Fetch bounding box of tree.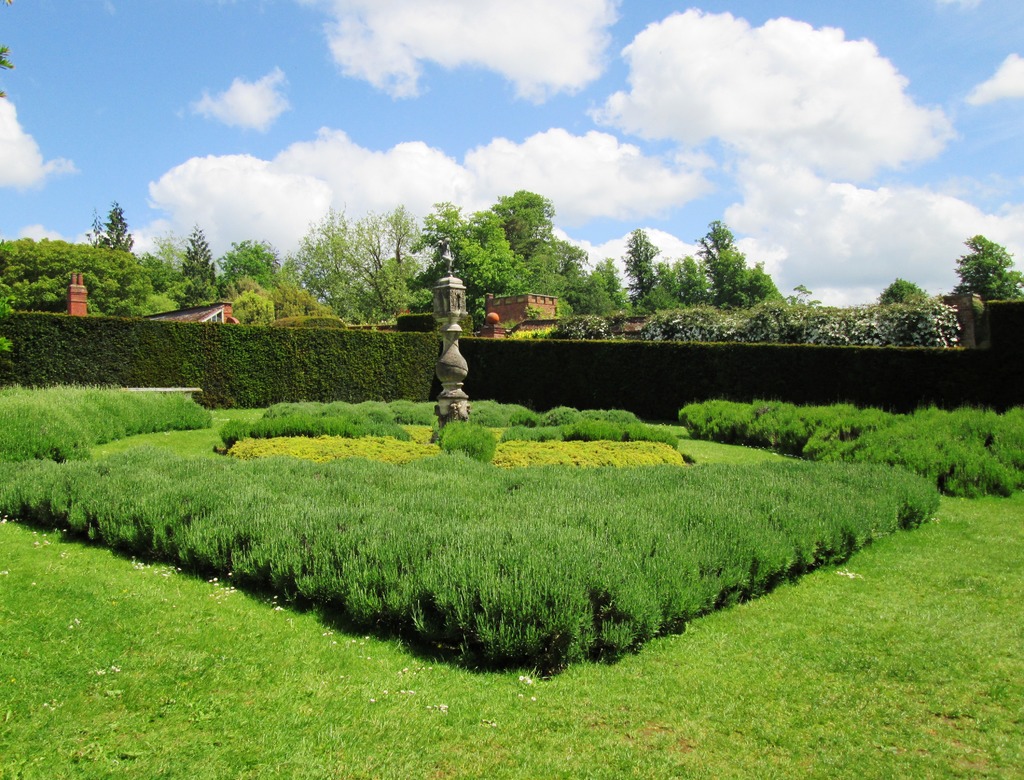
Bbox: 90/200/134/264.
